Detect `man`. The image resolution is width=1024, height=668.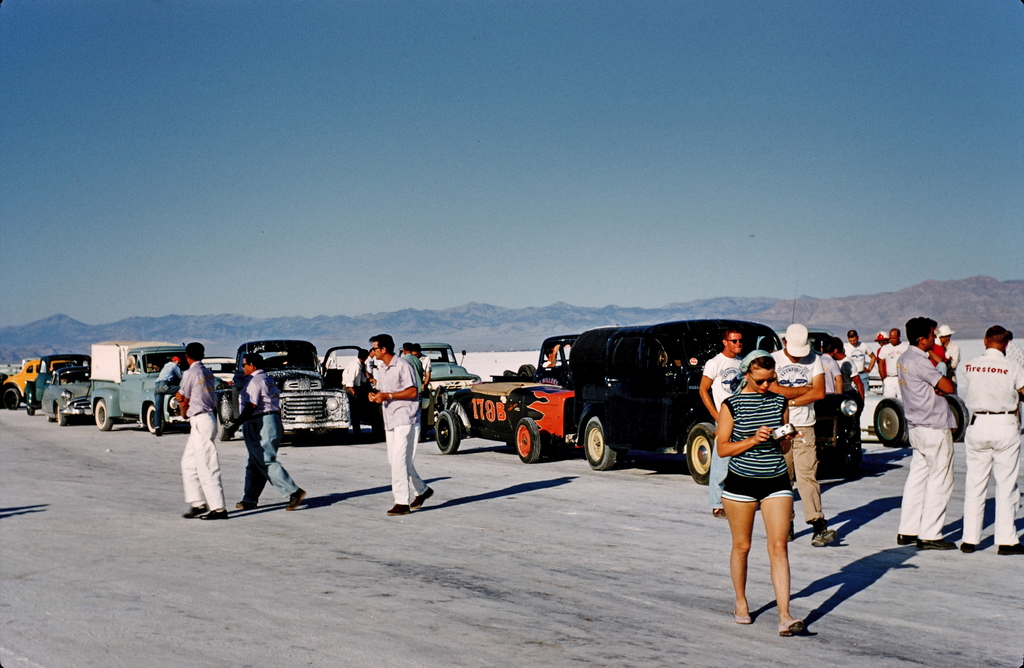
select_region(180, 344, 230, 516).
